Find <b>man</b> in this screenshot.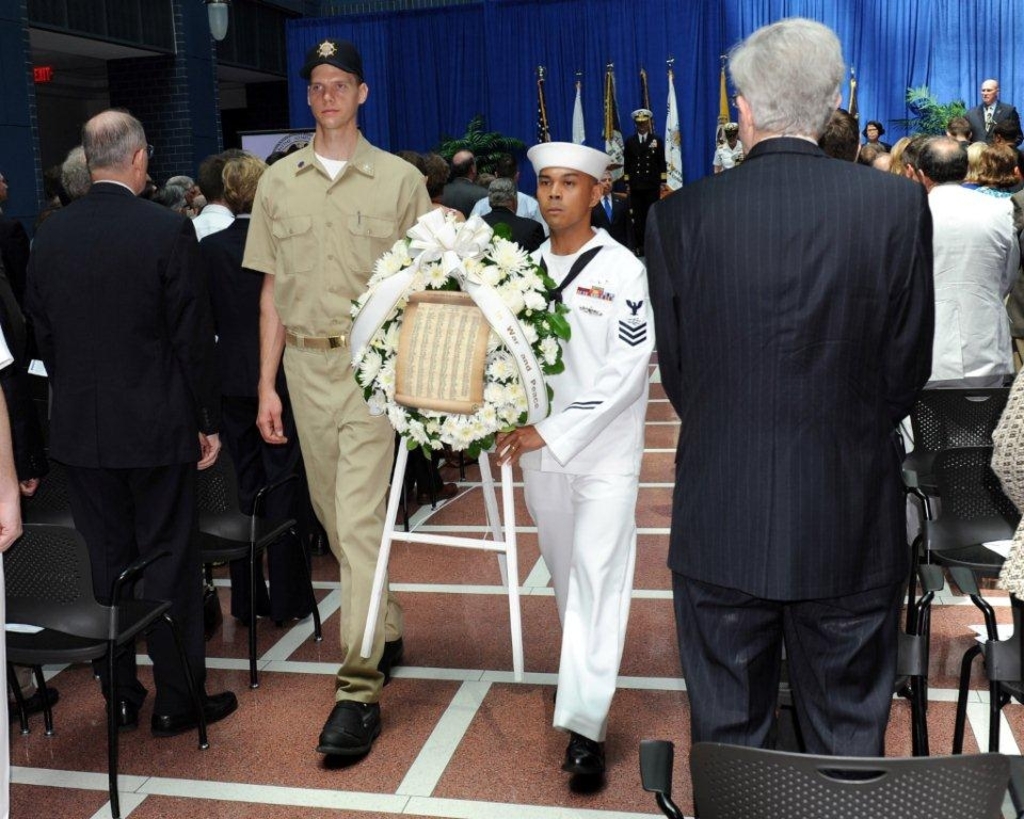
The bounding box for <b>man</b> is {"x1": 20, "y1": 107, "x2": 242, "y2": 739}.
